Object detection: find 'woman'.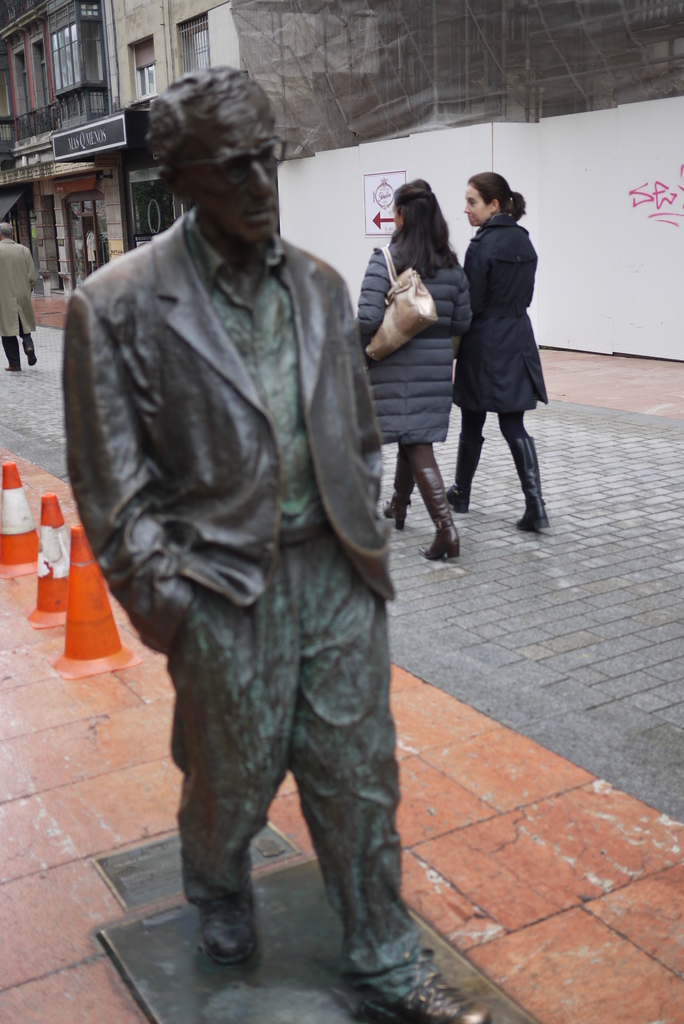
354:175:478:558.
